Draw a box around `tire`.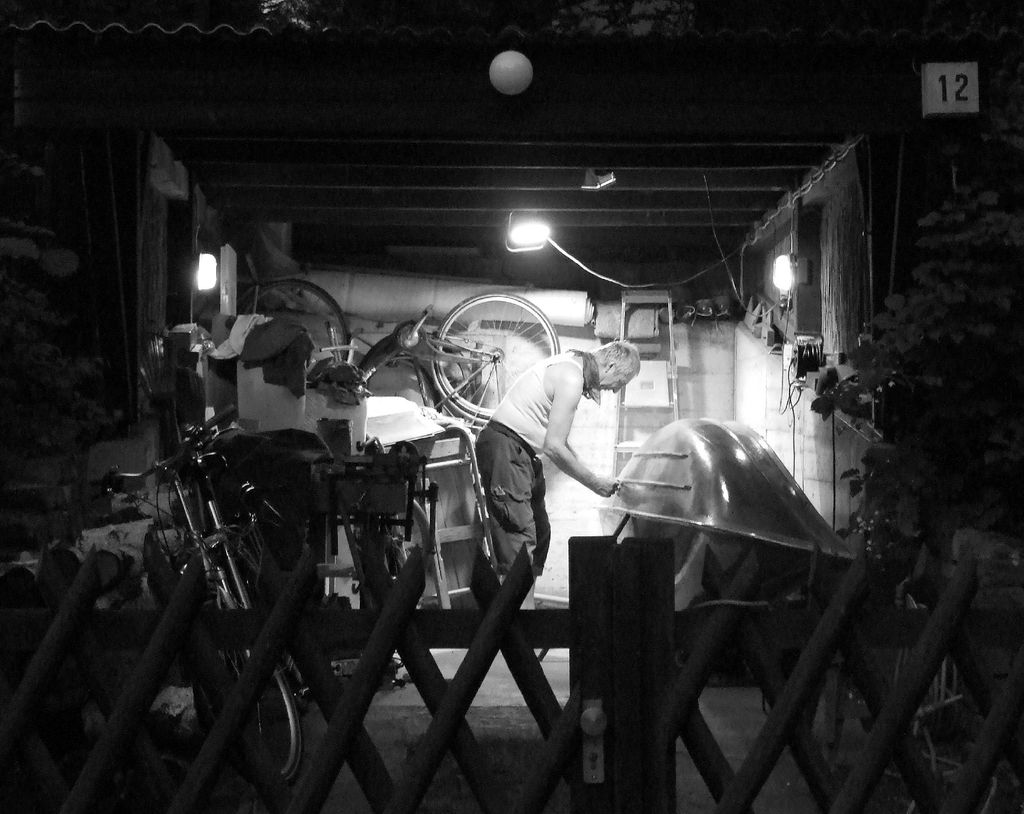
x1=236, y1=279, x2=348, y2=363.
